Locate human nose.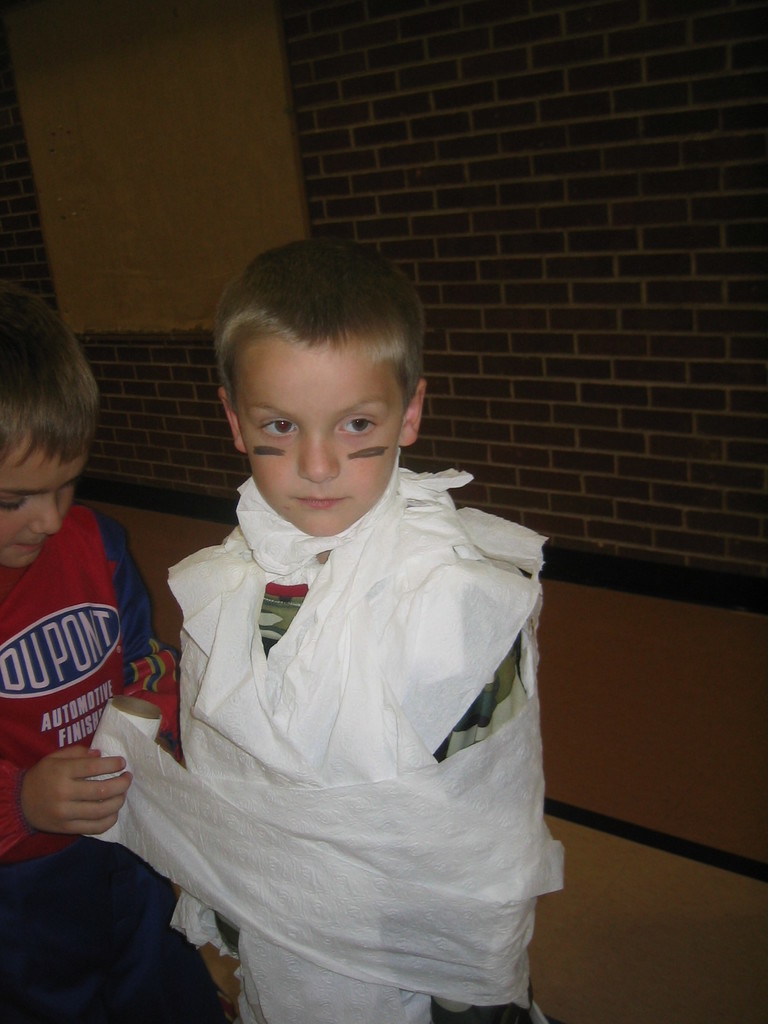
Bounding box: bbox(27, 492, 67, 538).
